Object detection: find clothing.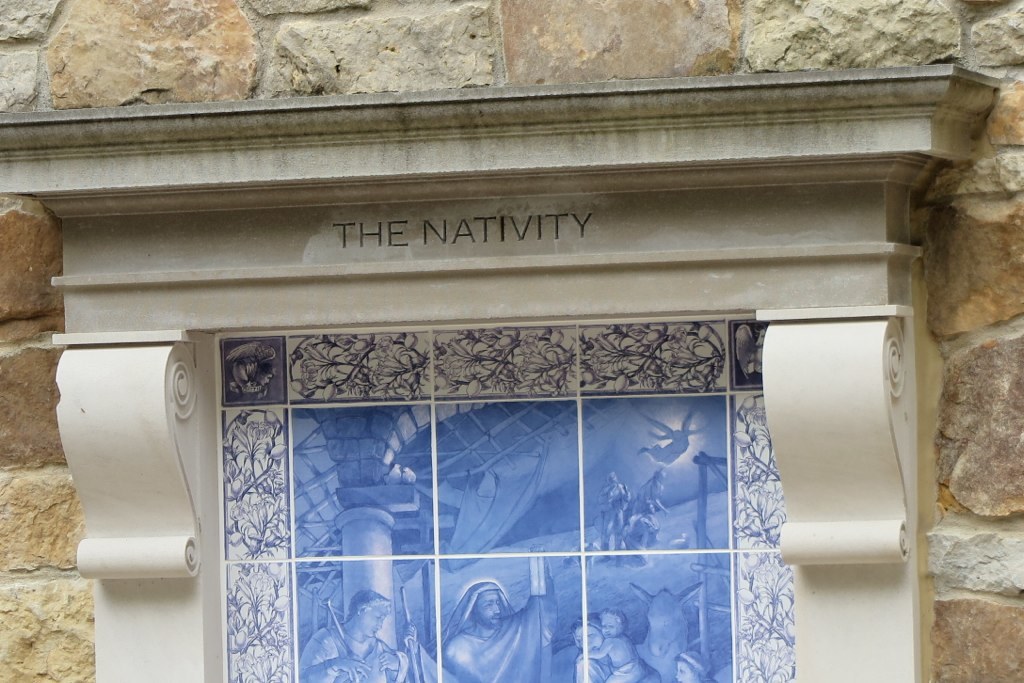
579/648/610/682.
